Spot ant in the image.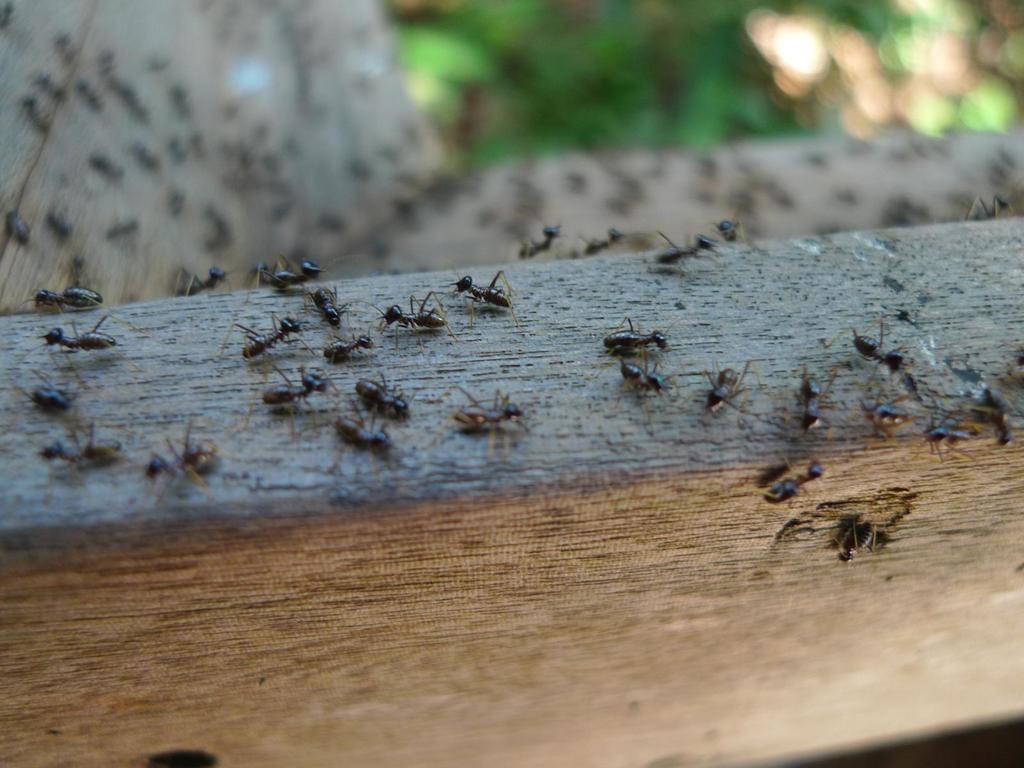
ant found at (x1=320, y1=337, x2=376, y2=364).
